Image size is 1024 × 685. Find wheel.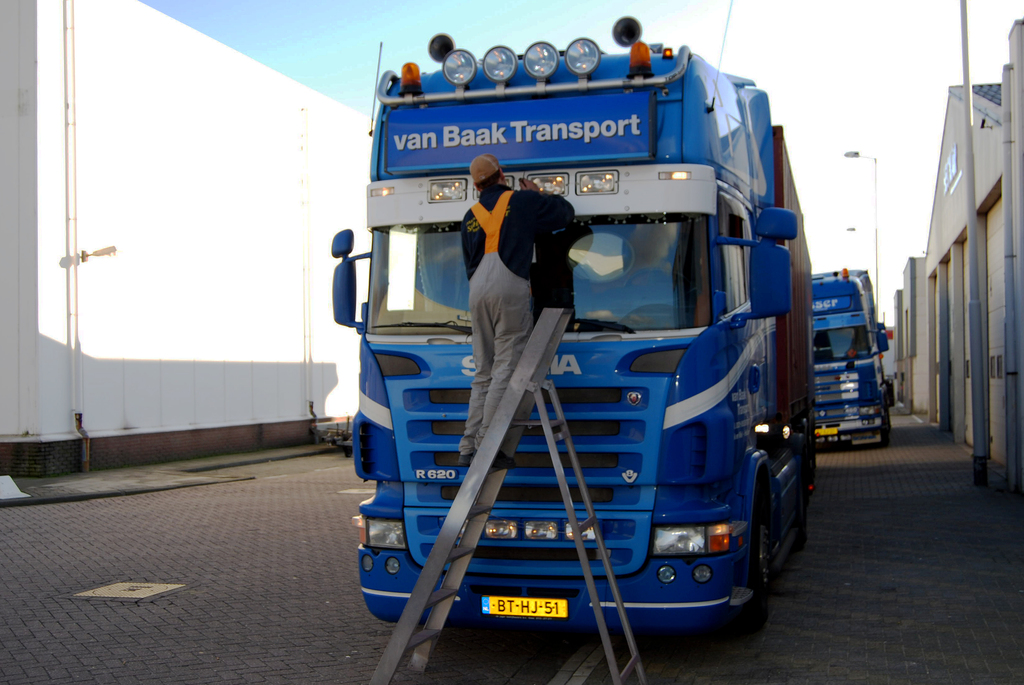
rect(792, 433, 808, 555).
